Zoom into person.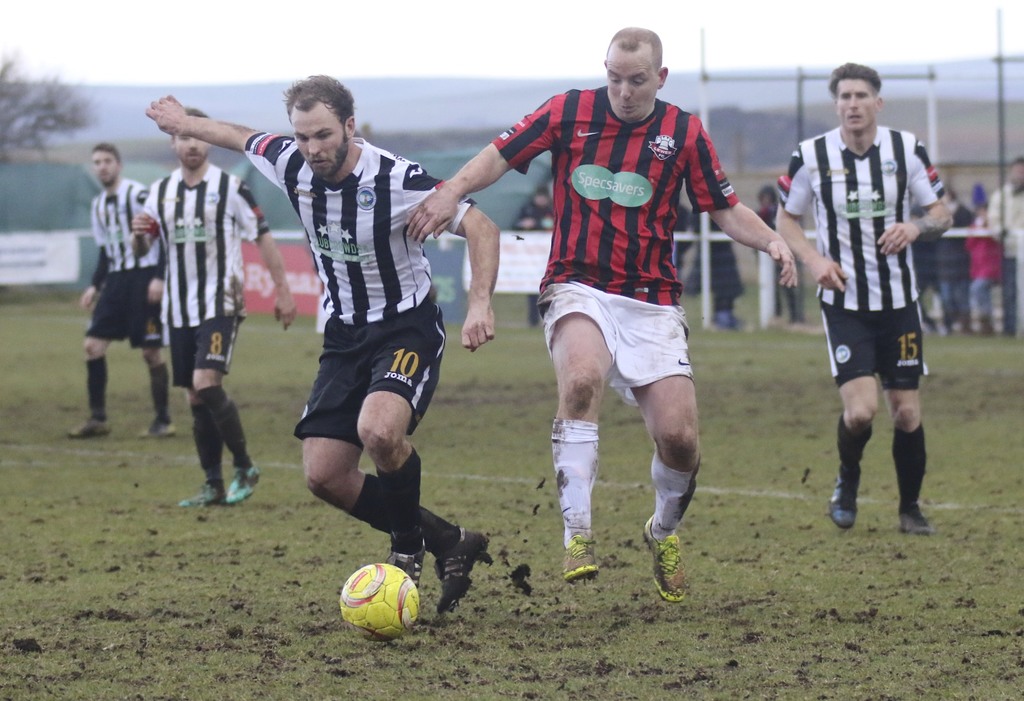
Zoom target: crop(67, 141, 179, 437).
